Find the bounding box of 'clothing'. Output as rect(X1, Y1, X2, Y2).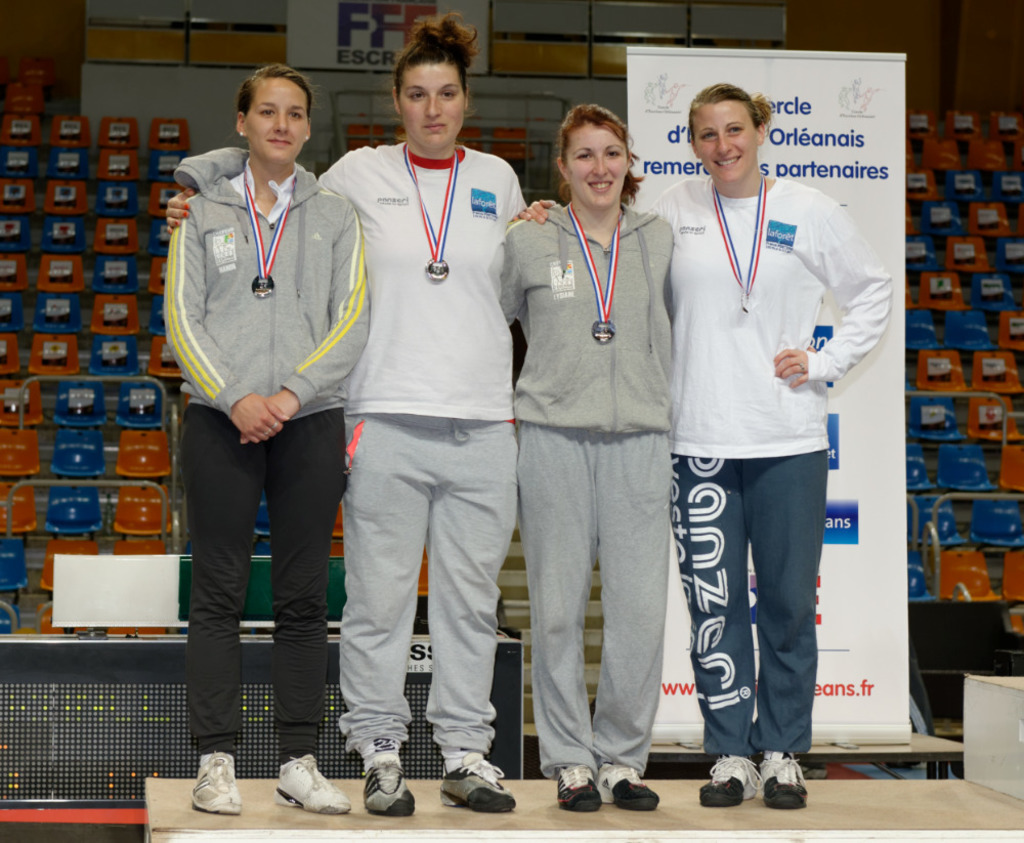
rect(163, 143, 372, 770).
